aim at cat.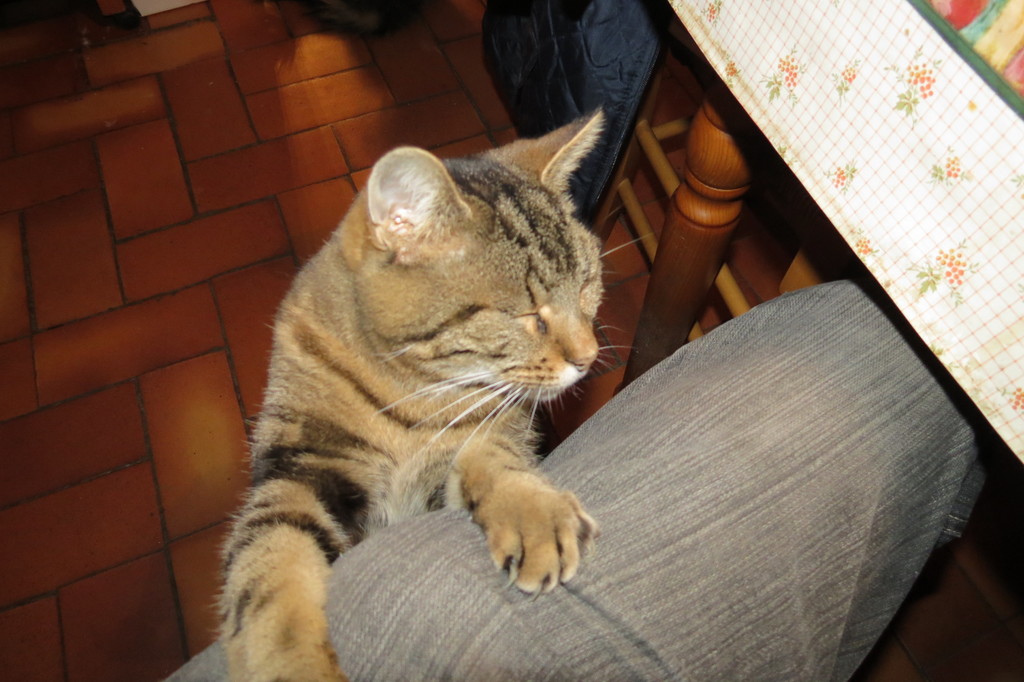
Aimed at [left=205, top=105, right=657, bottom=681].
